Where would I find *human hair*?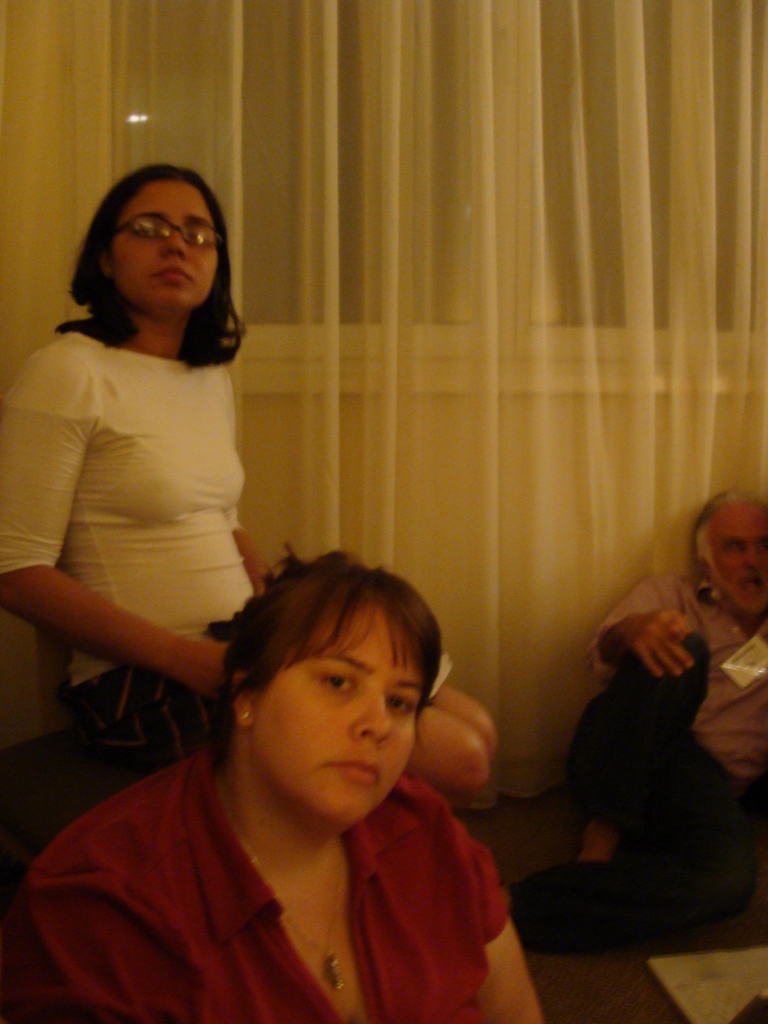
At box=[57, 165, 232, 363].
